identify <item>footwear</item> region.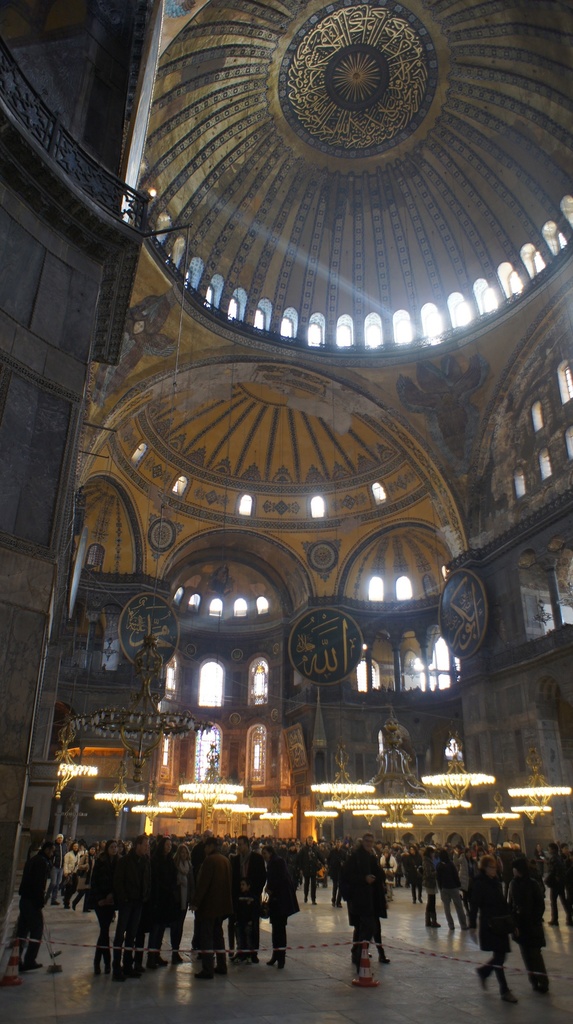
Region: l=475, t=966, r=486, b=991.
